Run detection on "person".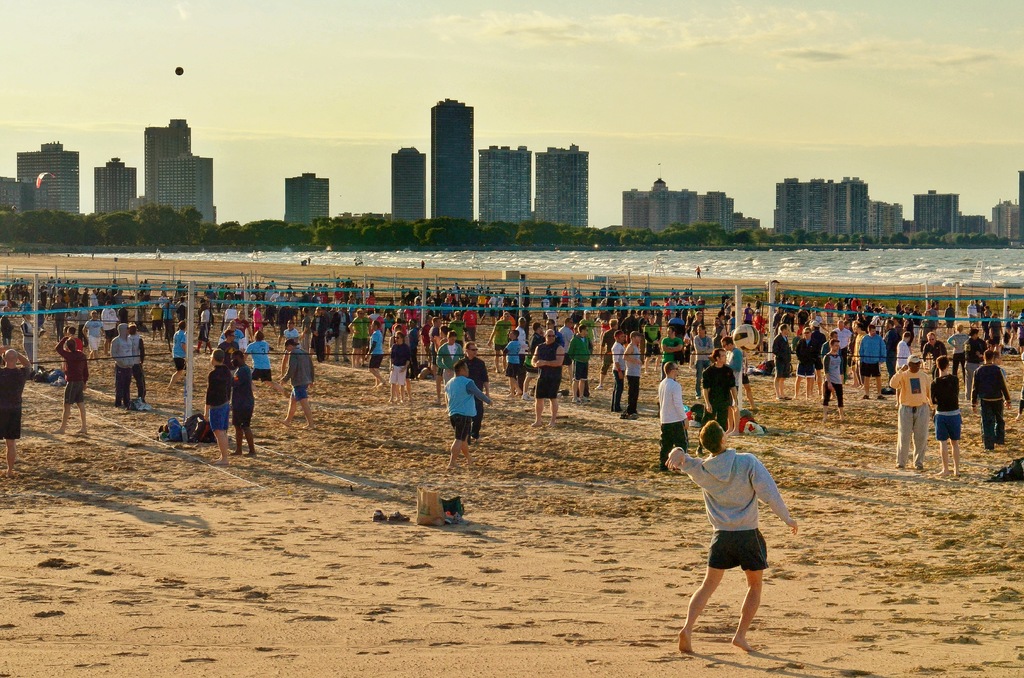
Result: [x1=887, y1=355, x2=933, y2=472].
